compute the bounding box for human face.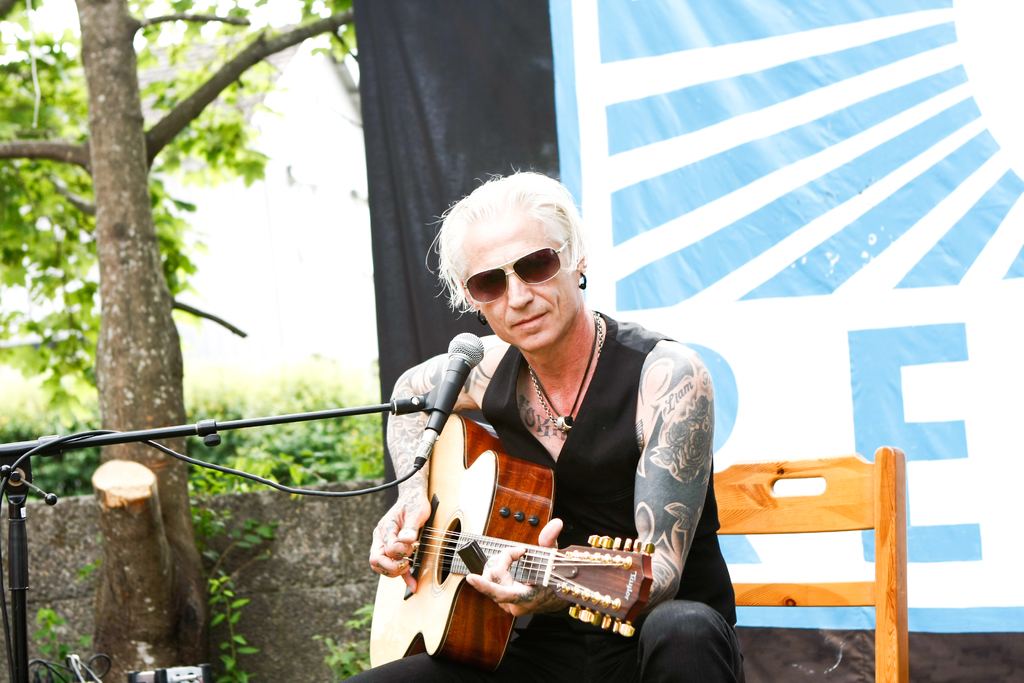
pyautogui.locateOnScreen(463, 222, 586, 346).
